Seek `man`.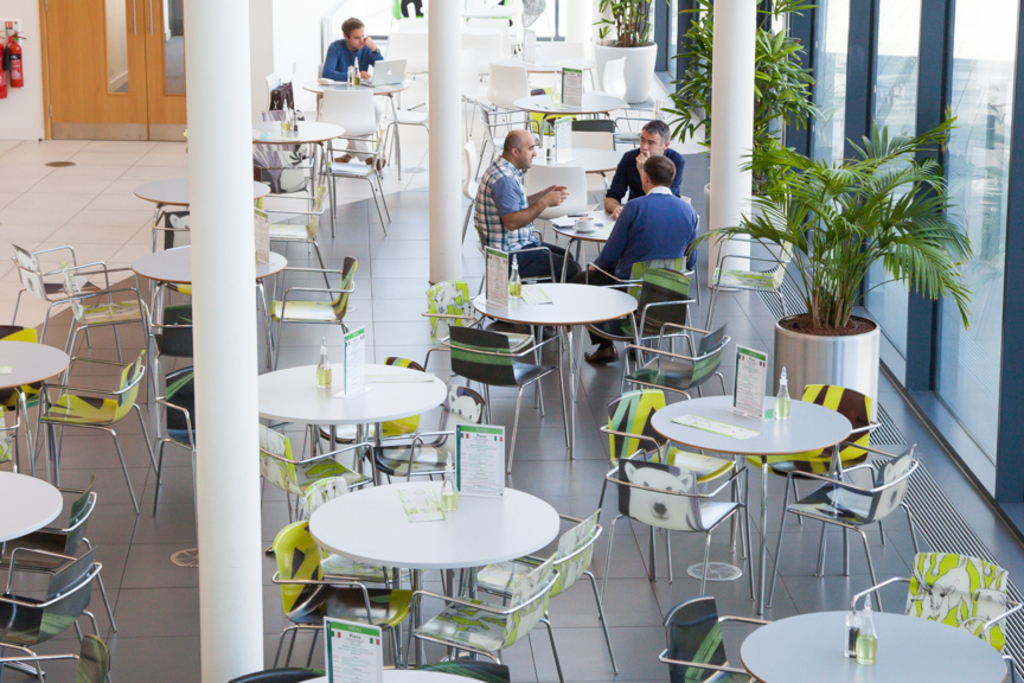
[left=319, top=13, right=390, bottom=171].
